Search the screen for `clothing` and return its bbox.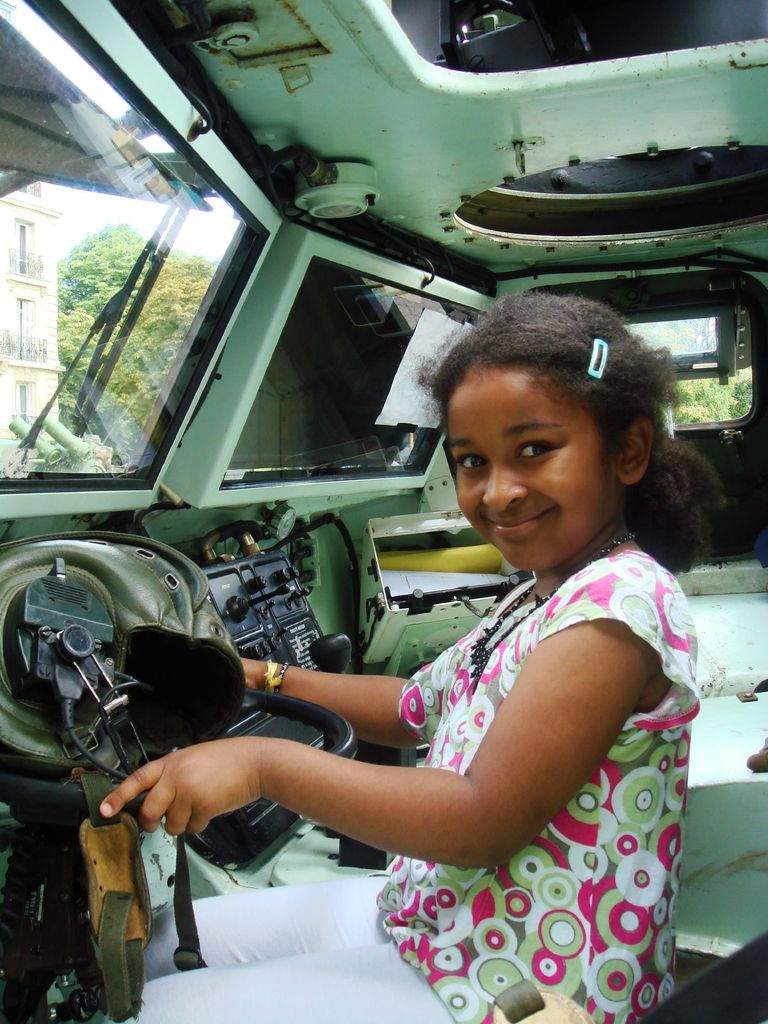
Found: {"x1": 115, "y1": 547, "x2": 701, "y2": 1023}.
